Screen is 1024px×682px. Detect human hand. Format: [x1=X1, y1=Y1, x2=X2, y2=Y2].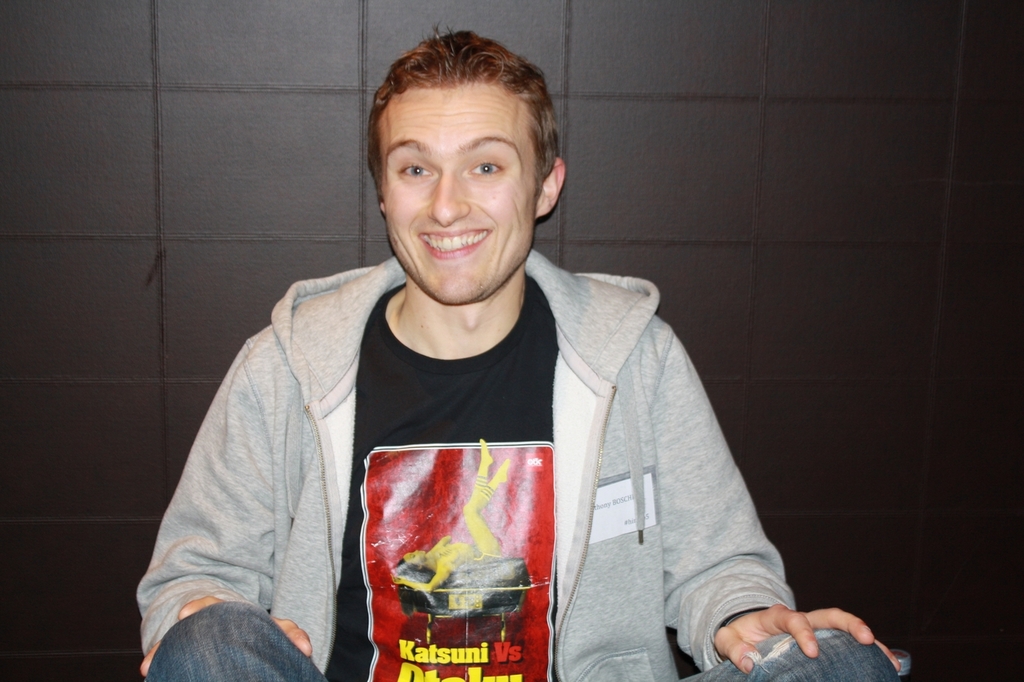
[x1=728, y1=592, x2=901, y2=677].
